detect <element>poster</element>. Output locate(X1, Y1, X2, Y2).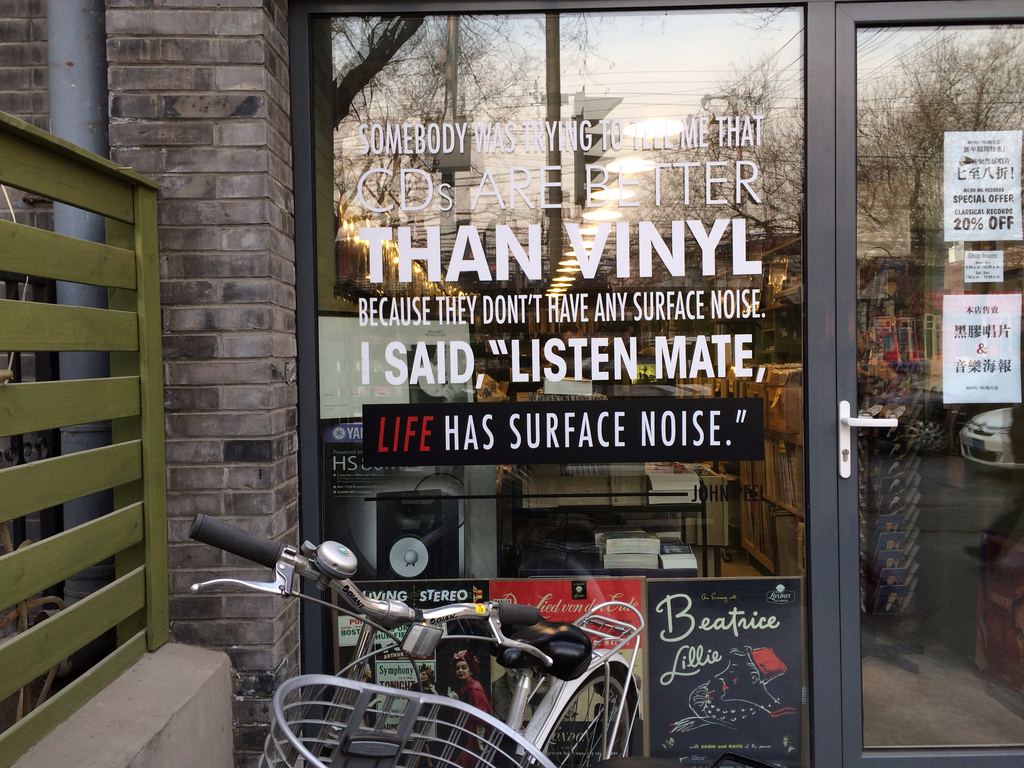
locate(645, 578, 802, 767).
